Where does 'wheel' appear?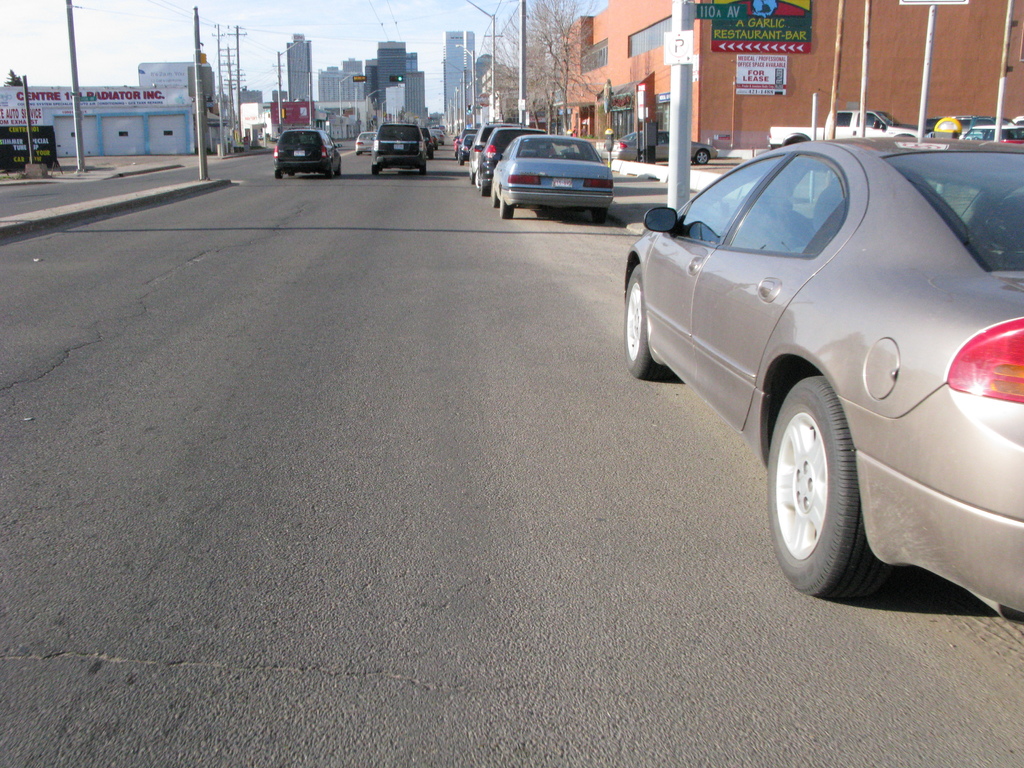
Appears at (637, 154, 644, 163).
